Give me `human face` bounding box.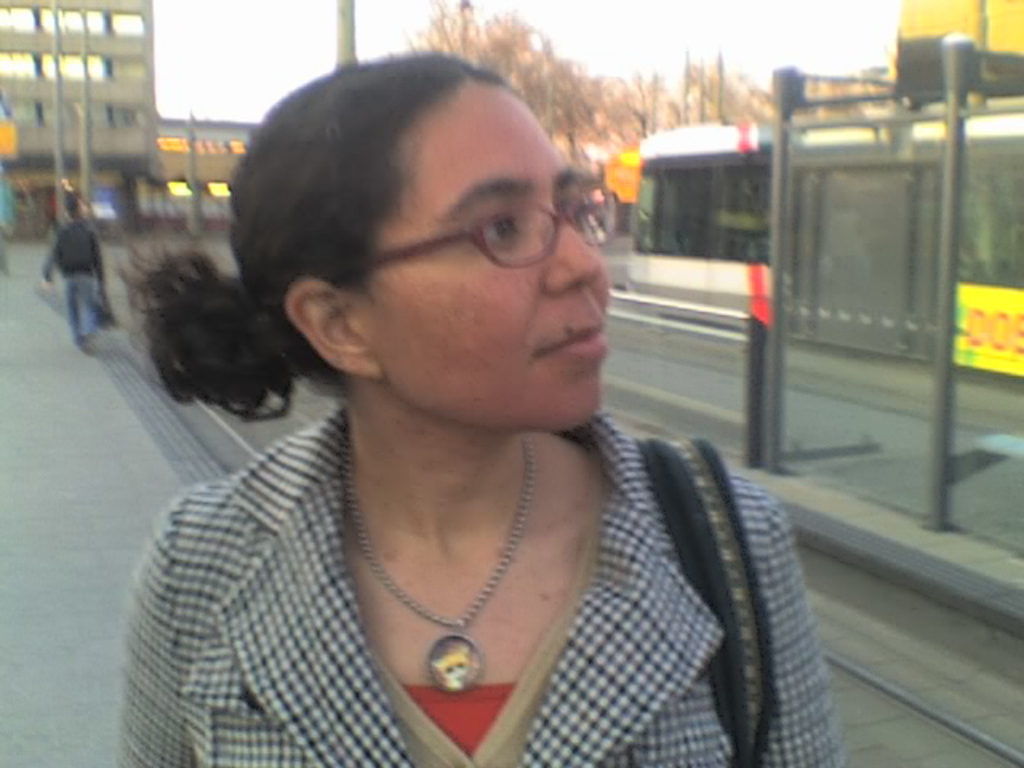
l=365, t=83, r=613, b=429.
